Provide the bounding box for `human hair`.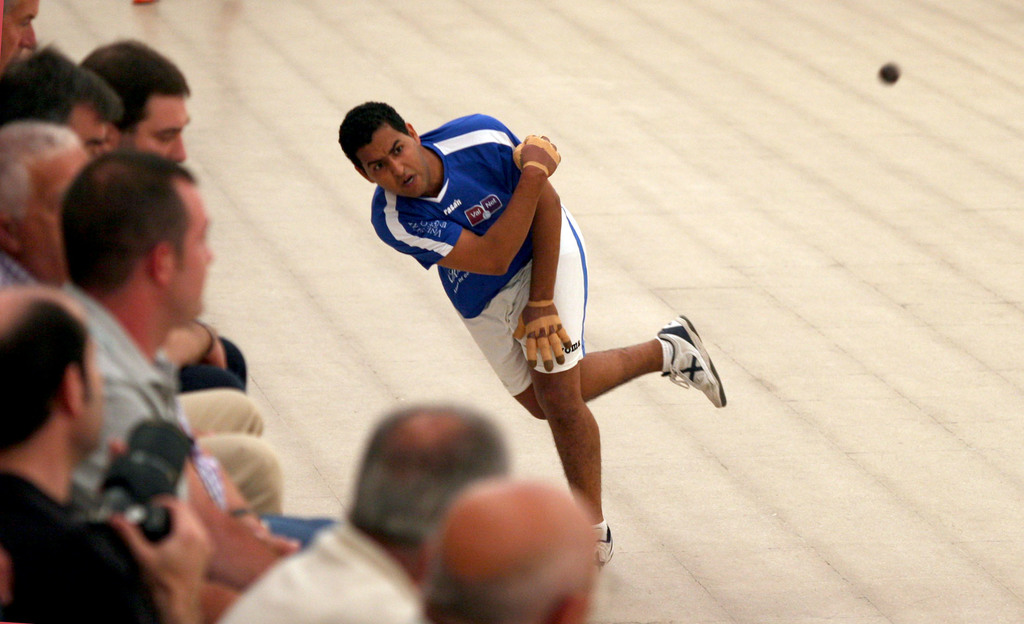
BBox(49, 133, 207, 313).
